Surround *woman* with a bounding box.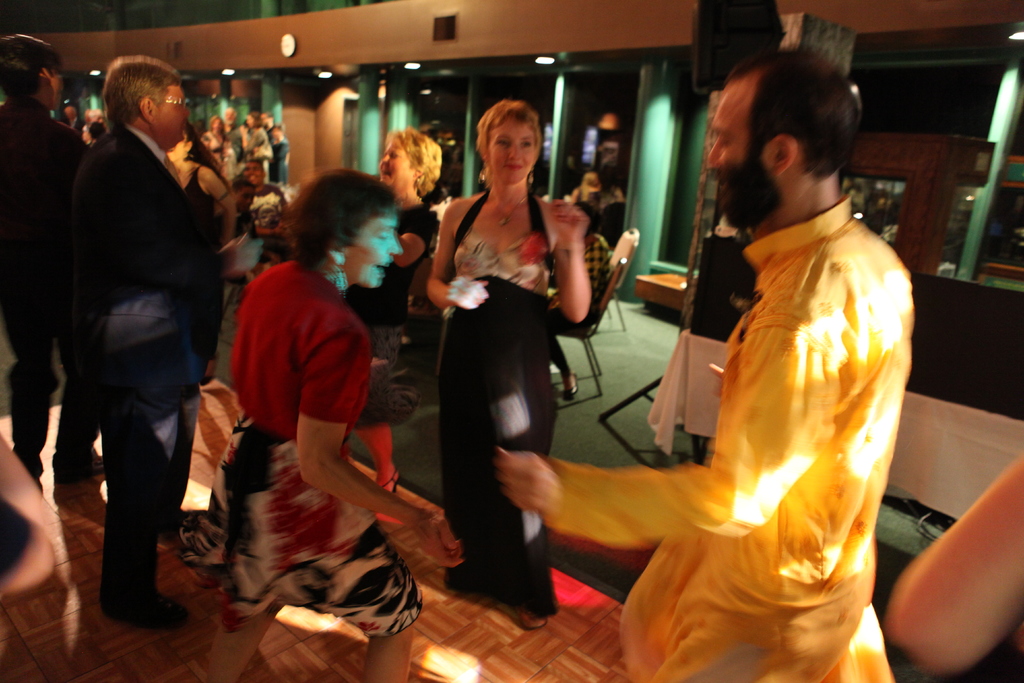
Rect(365, 120, 444, 493).
